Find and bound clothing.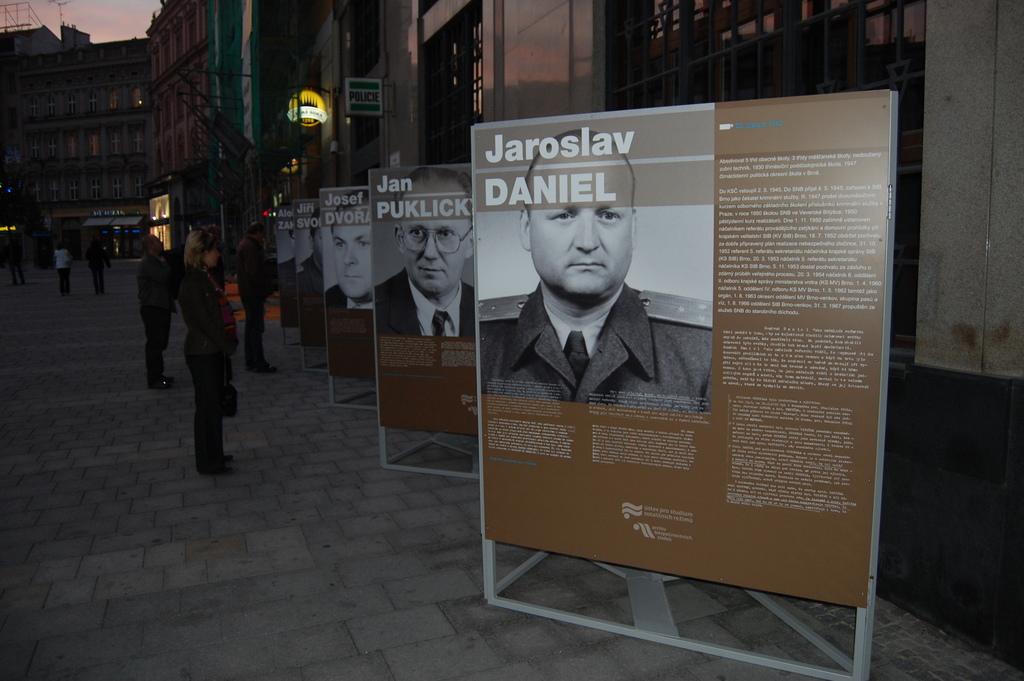
Bound: pyautogui.locateOnScreen(54, 248, 70, 291).
